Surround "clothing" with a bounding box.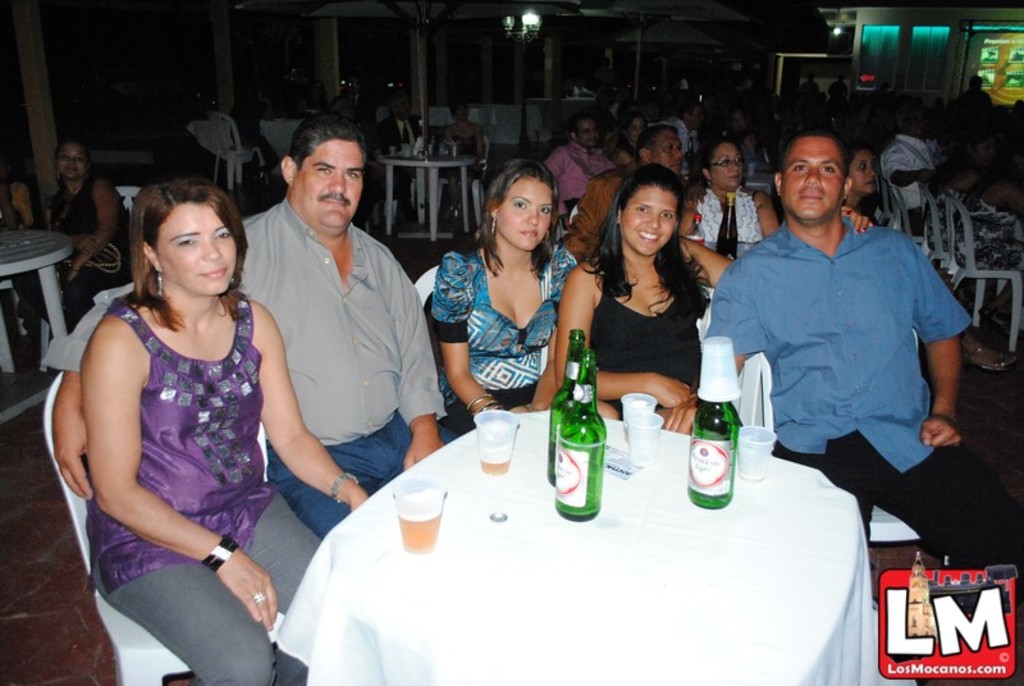
region(650, 115, 701, 183).
